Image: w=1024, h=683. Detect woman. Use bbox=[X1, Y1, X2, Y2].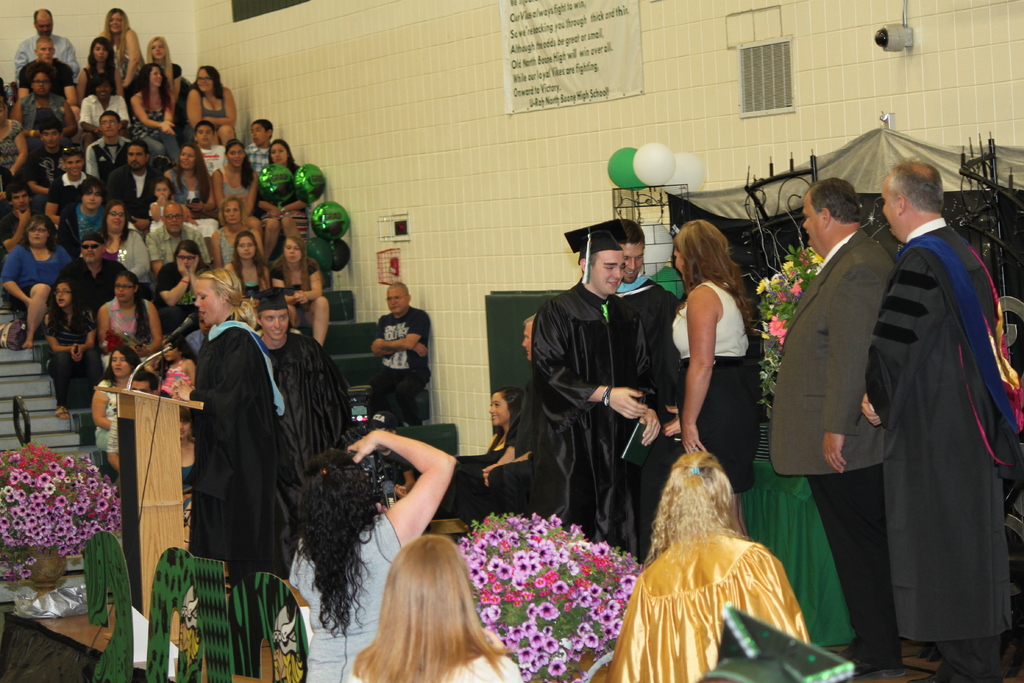
bbox=[72, 39, 124, 104].
